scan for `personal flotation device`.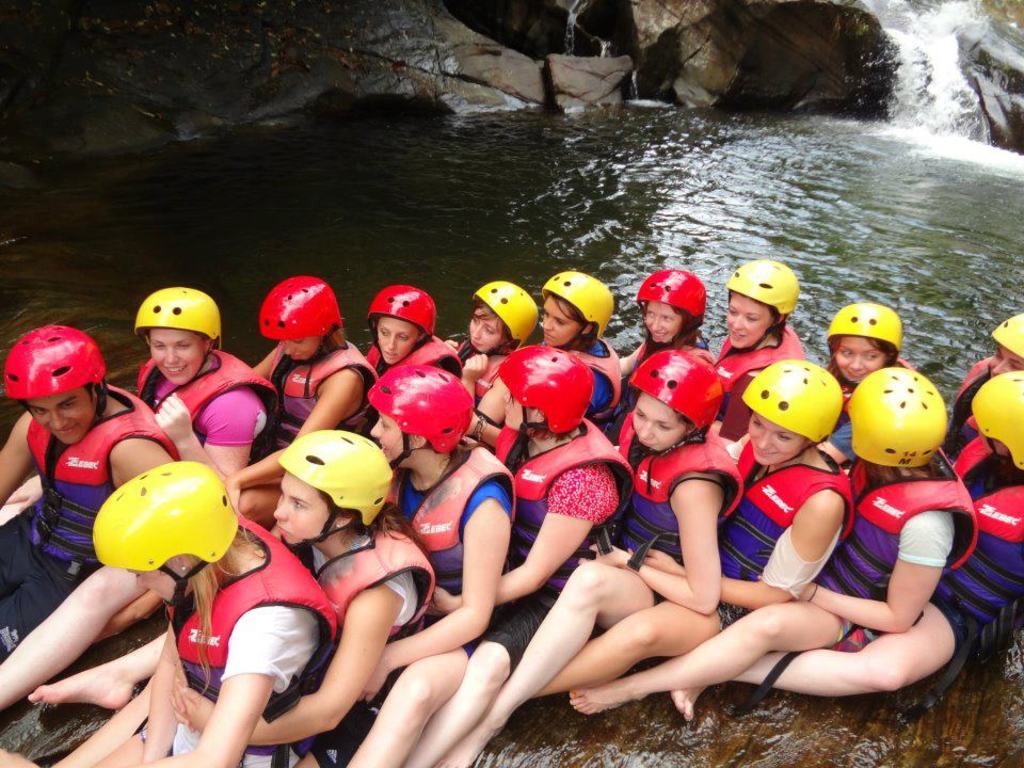
Scan result: (619, 422, 742, 540).
